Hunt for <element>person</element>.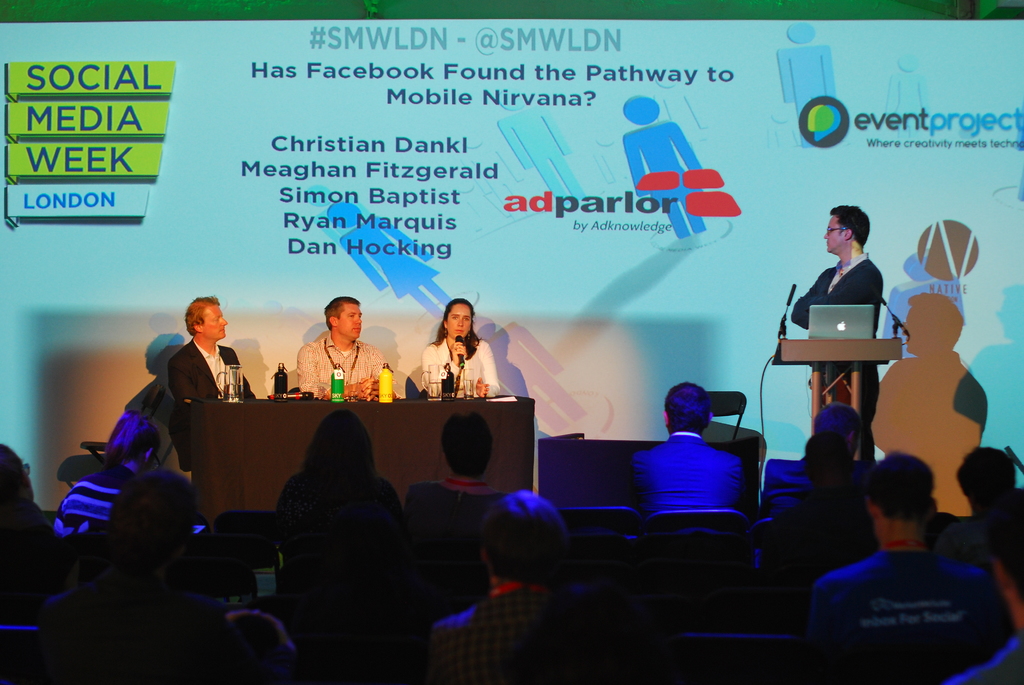
Hunted down at (left=301, top=294, right=391, bottom=402).
